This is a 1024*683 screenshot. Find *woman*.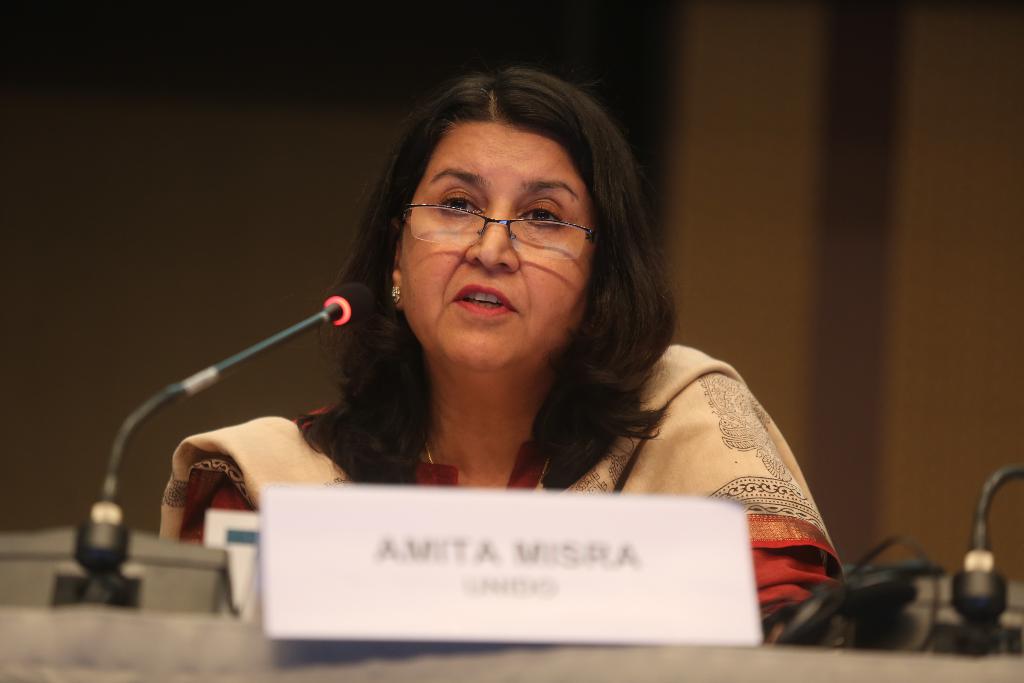
Bounding box: (x1=190, y1=52, x2=822, y2=639).
